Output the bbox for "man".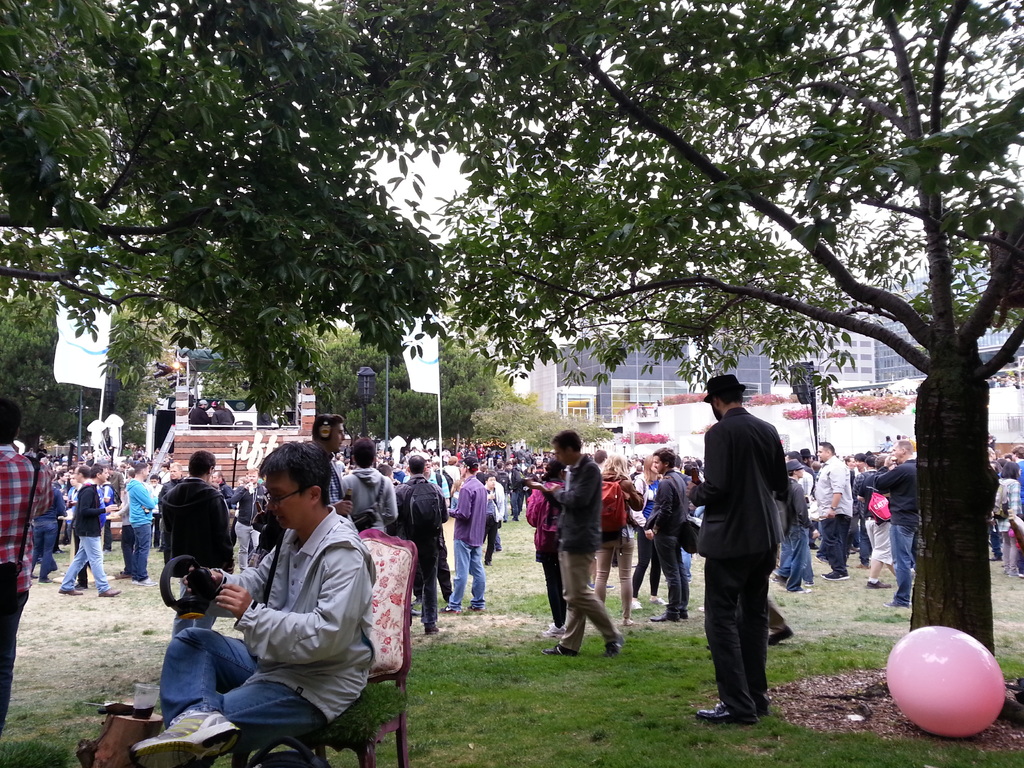
{"left": 988, "top": 447, "right": 1002, "bottom": 561}.
